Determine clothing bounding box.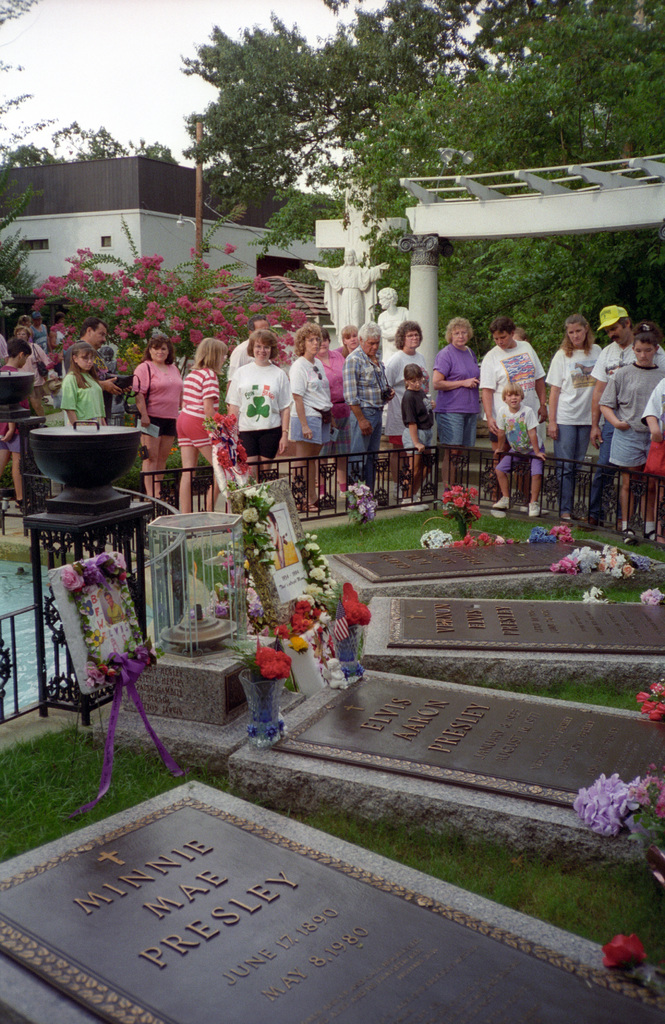
Determined: detection(381, 349, 431, 447).
